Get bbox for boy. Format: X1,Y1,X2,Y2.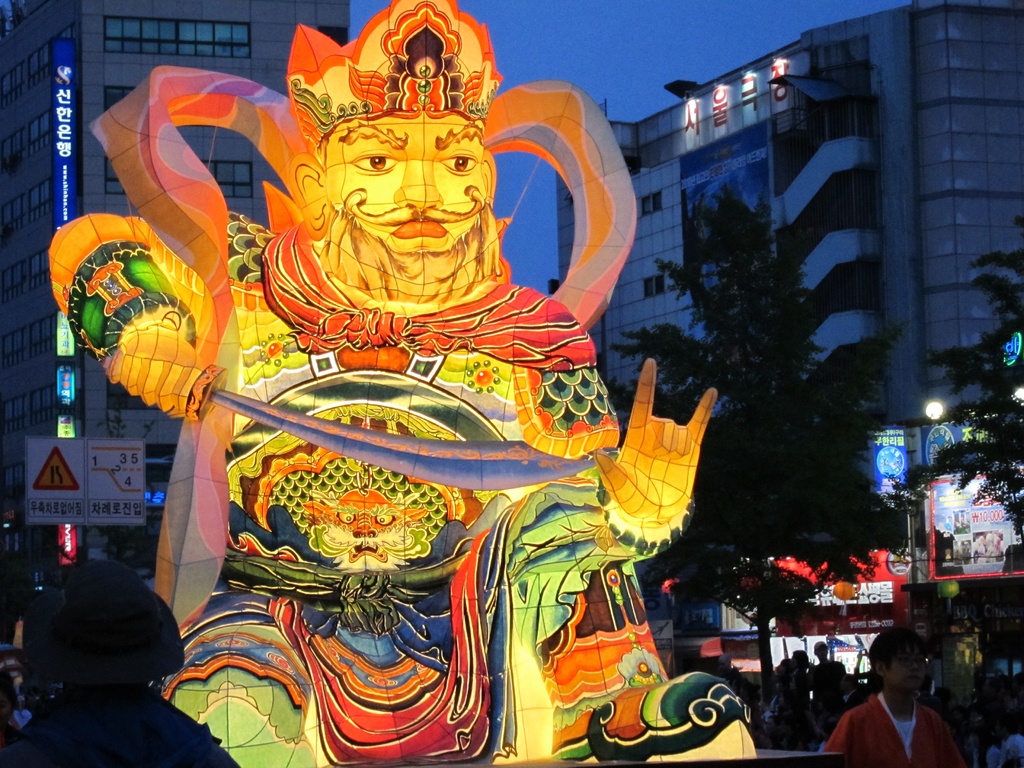
813,633,966,767.
